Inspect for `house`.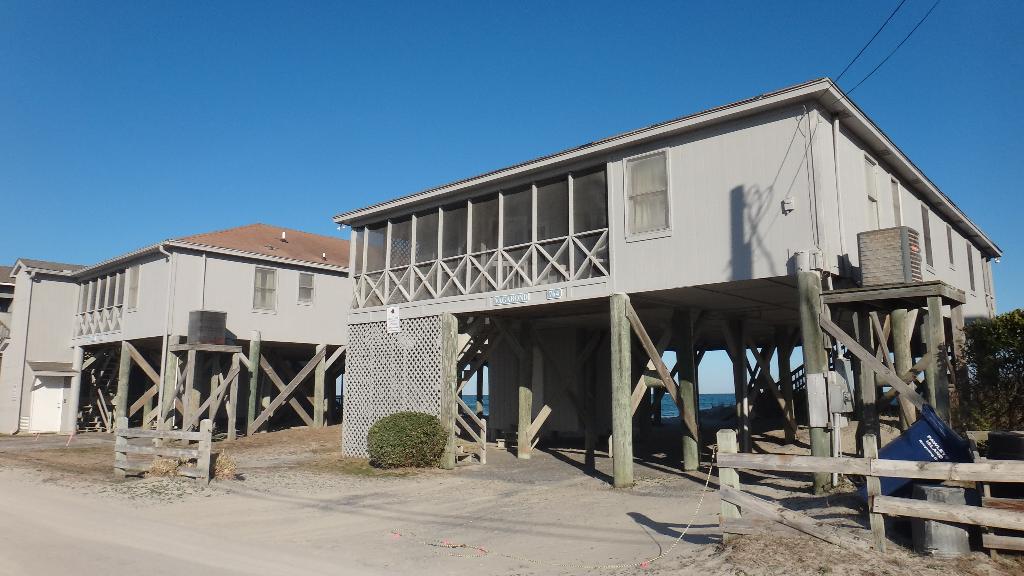
Inspection: <bbox>0, 260, 85, 436</bbox>.
